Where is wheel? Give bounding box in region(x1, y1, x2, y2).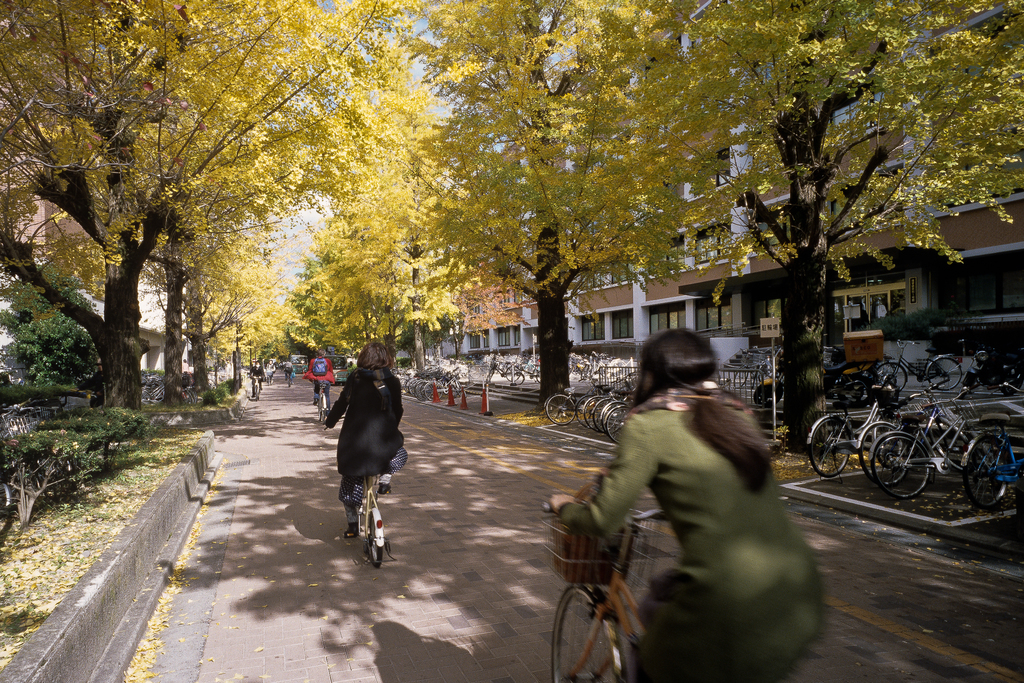
region(584, 398, 602, 428).
